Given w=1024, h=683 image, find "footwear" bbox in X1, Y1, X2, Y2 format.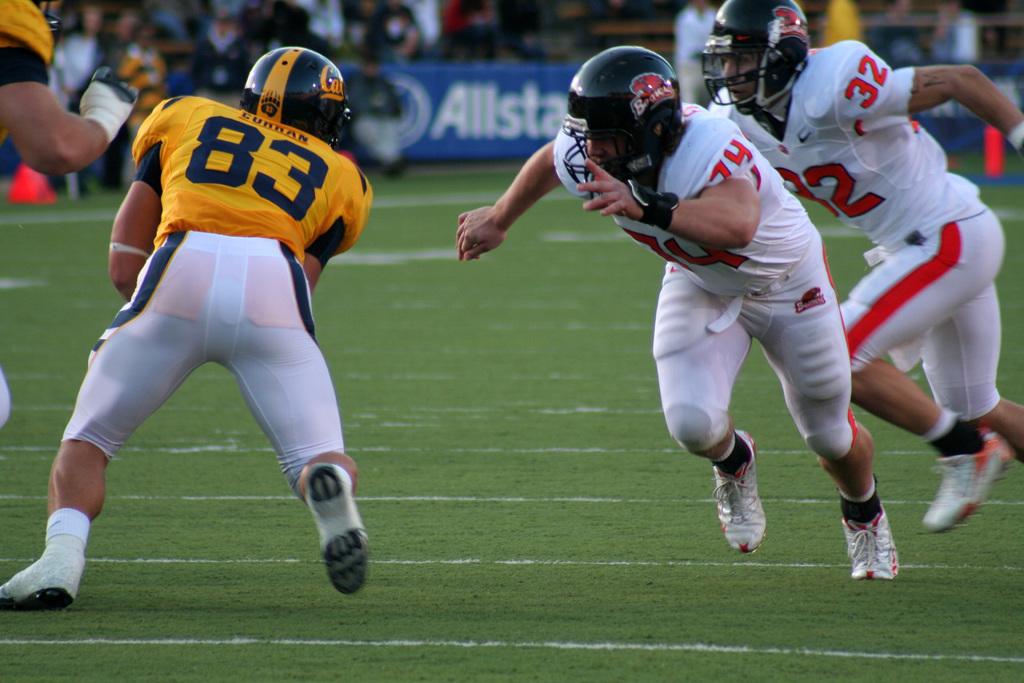
0, 542, 87, 611.
